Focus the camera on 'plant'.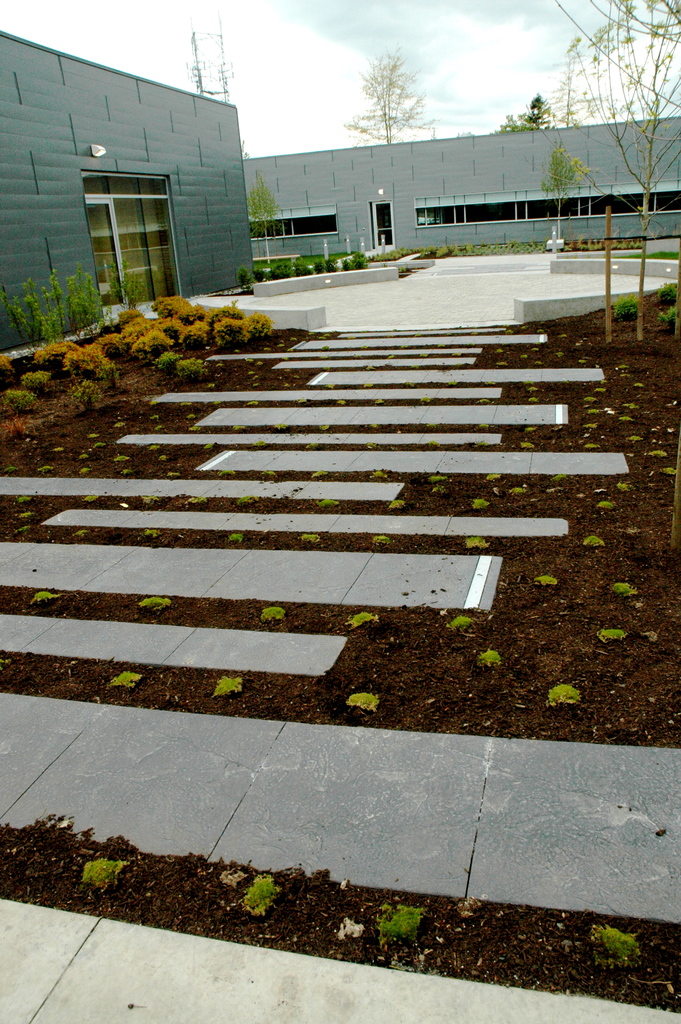
Focus region: crop(72, 492, 95, 504).
